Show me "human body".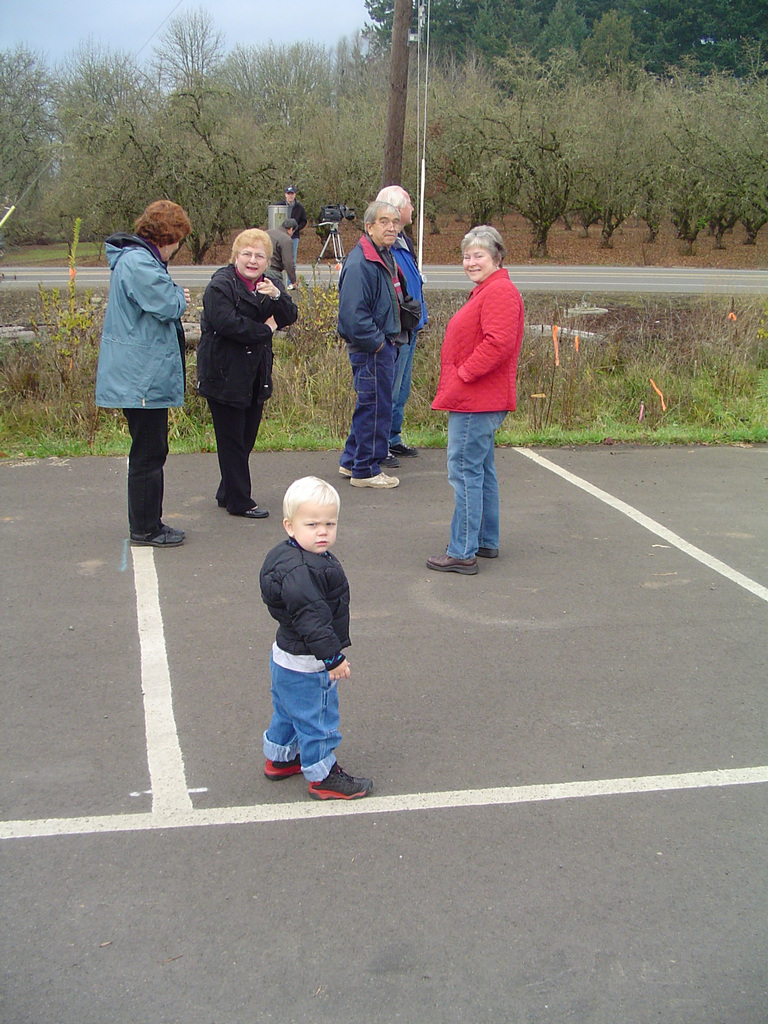
"human body" is here: box=[333, 228, 403, 487].
